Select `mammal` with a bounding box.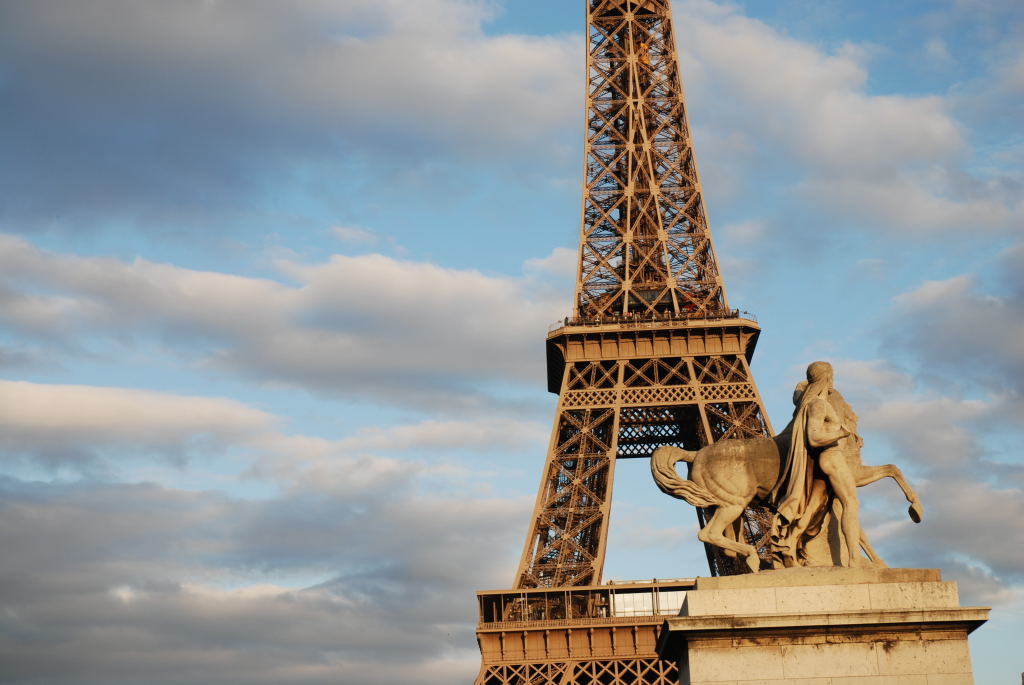
(768,346,874,579).
